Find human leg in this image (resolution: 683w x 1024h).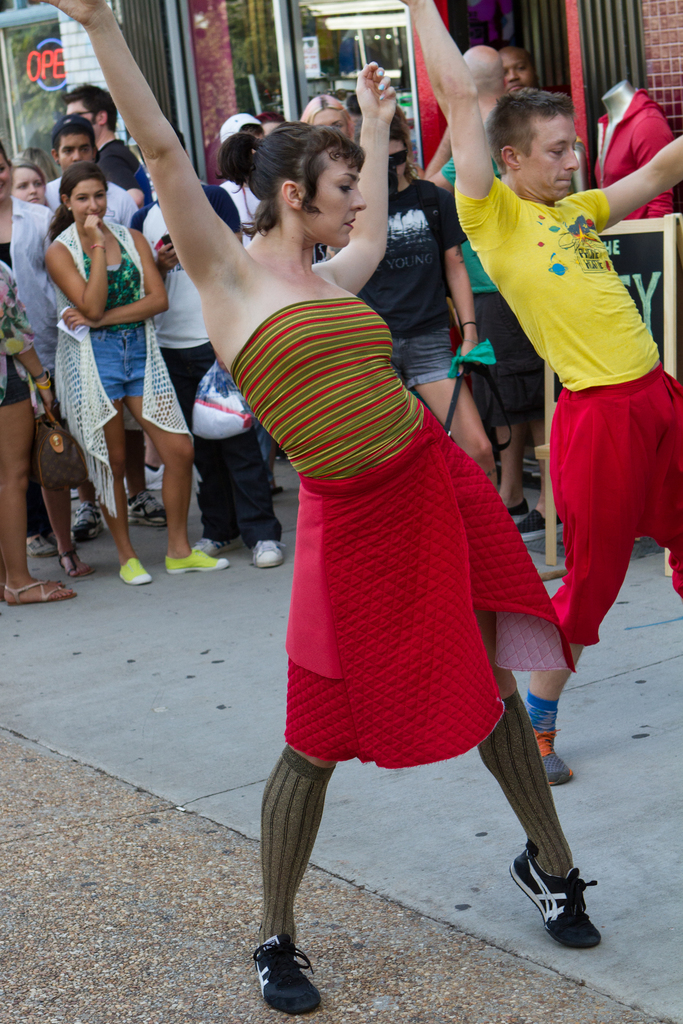
box=[127, 323, 230, 577].
